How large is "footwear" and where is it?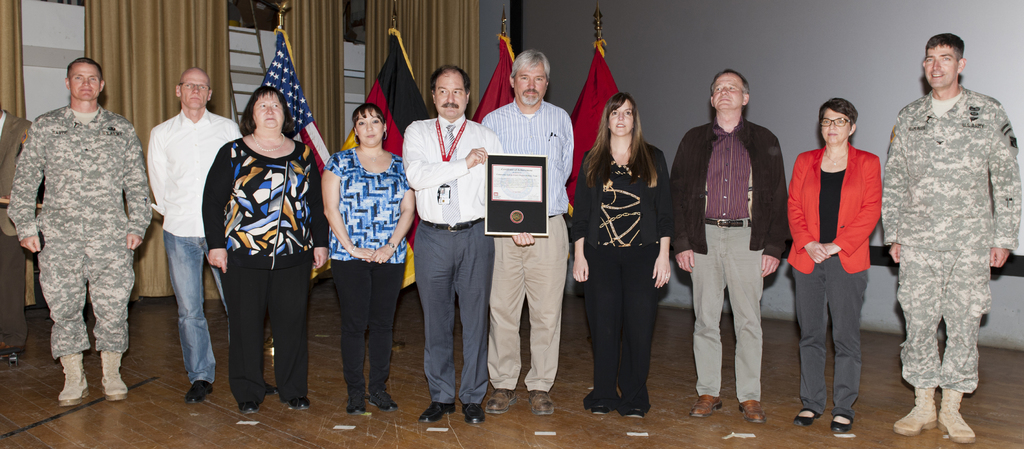
Bounding box: box=[795, 405, 820, 425].
